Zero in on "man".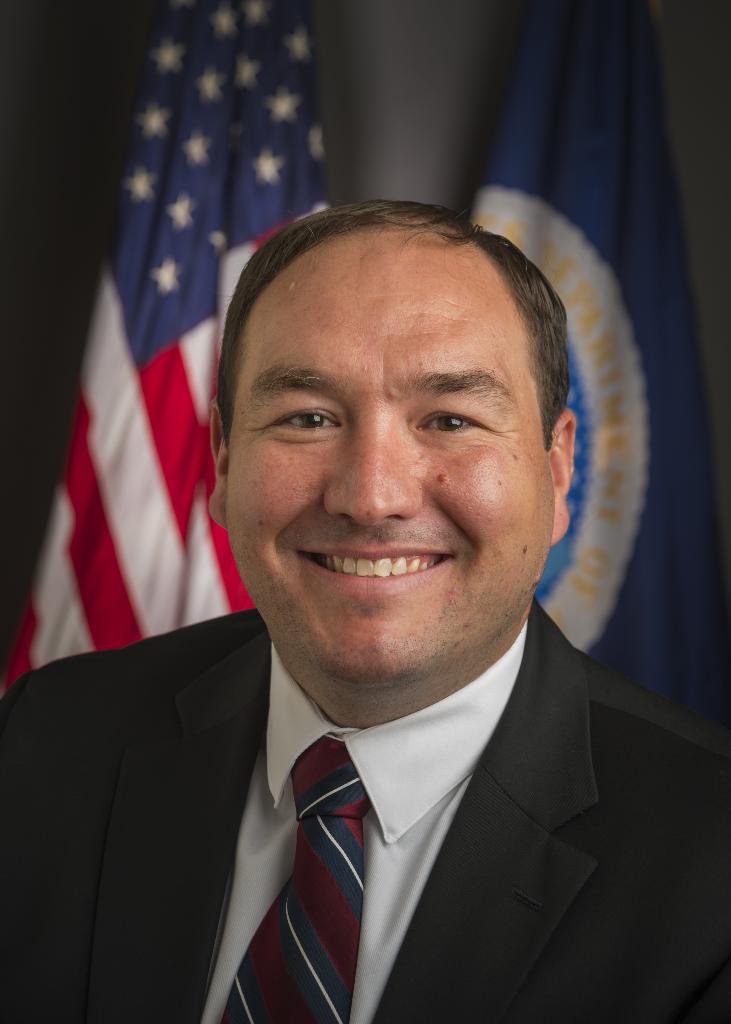
Zeroed in: (0,198,730,1023).
